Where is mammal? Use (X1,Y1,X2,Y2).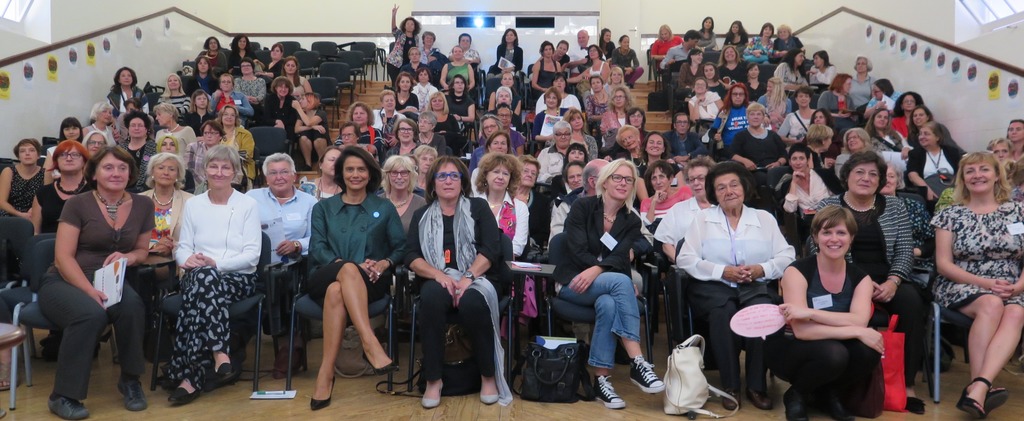
(471,150,534,260).
